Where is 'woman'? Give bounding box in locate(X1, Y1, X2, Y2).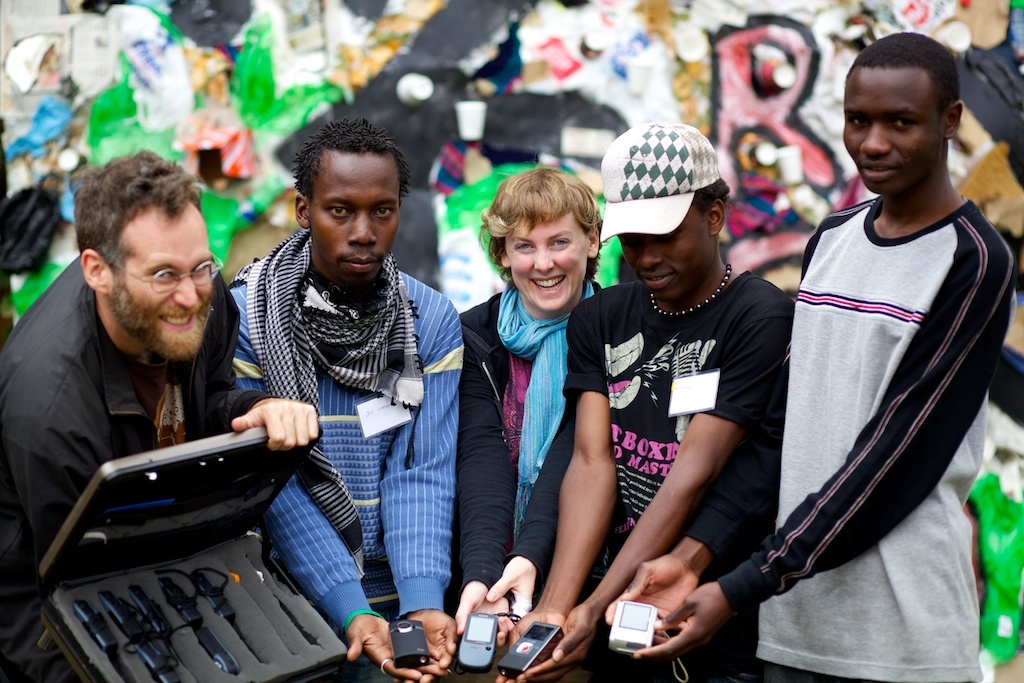
locate(460, 153, 643, 654).
